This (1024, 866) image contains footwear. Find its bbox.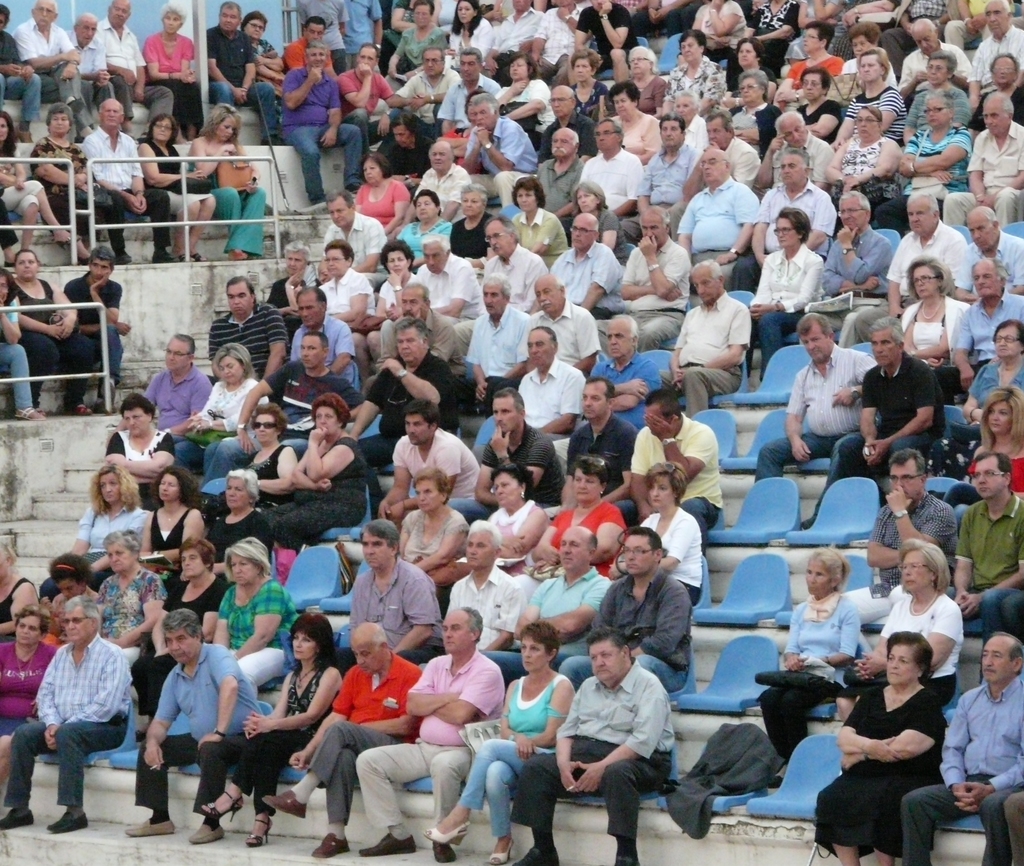
<box>228,249,246,261</box>.
